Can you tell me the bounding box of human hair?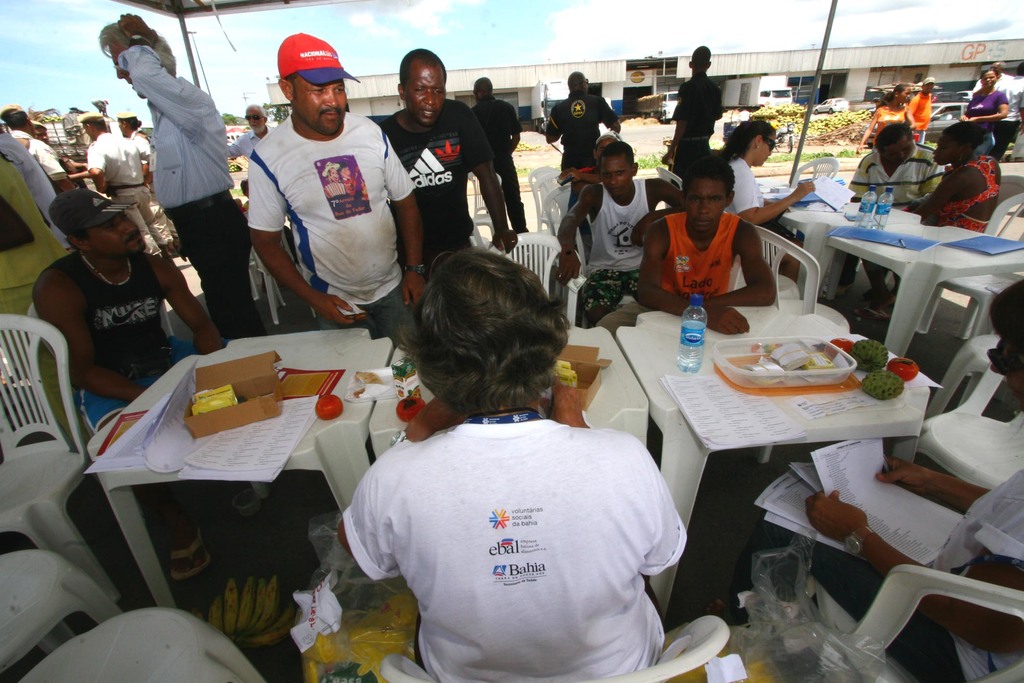
414/248/575/416.
